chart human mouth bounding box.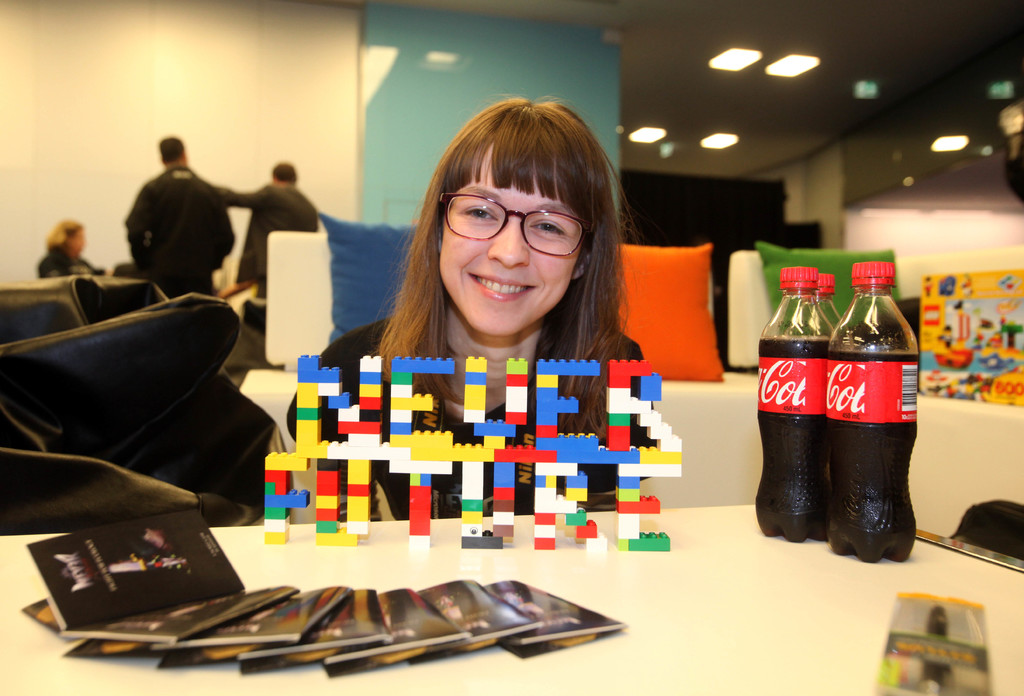
Charted: box=[468, 270, 537, 301].
